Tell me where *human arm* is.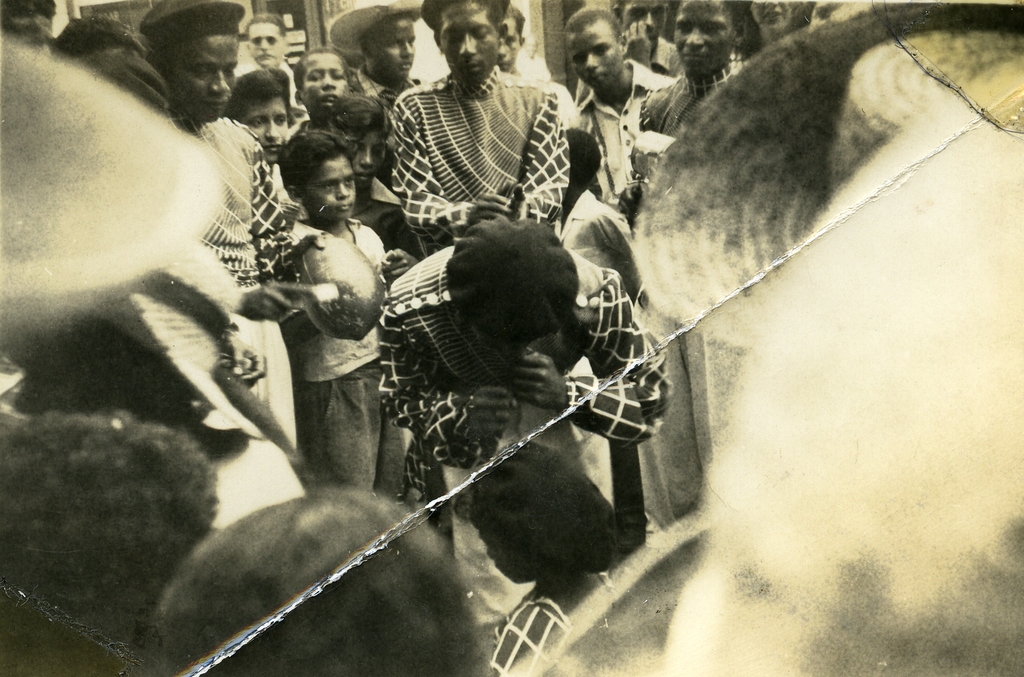
*human arm* is at <box>391,289,517,451</box>.
